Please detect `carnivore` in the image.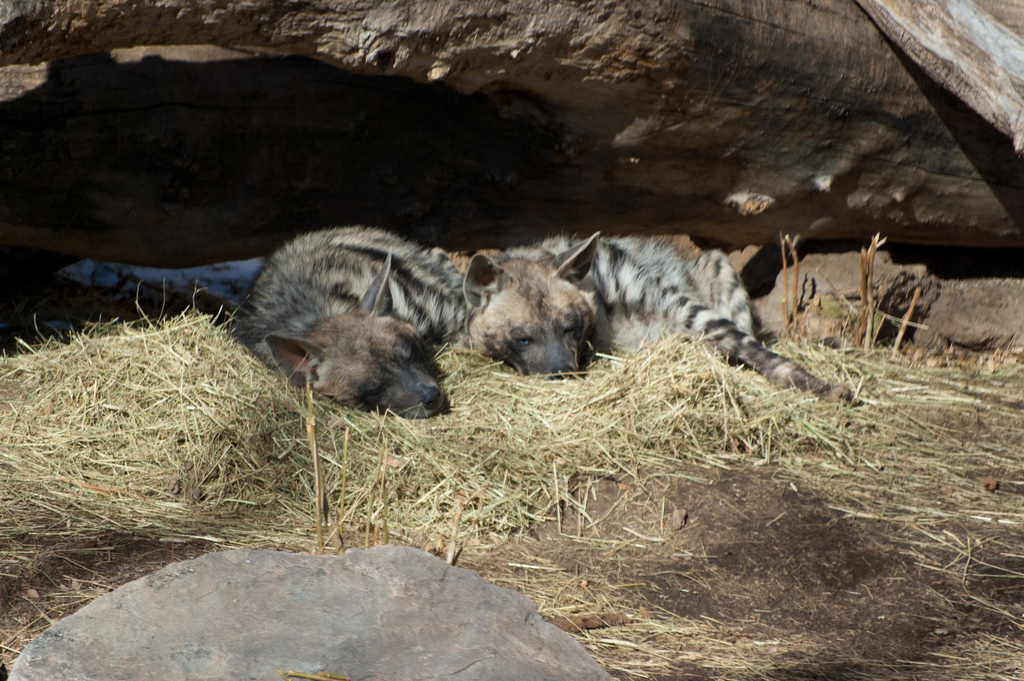
<box>57,225,474,422</box>.
